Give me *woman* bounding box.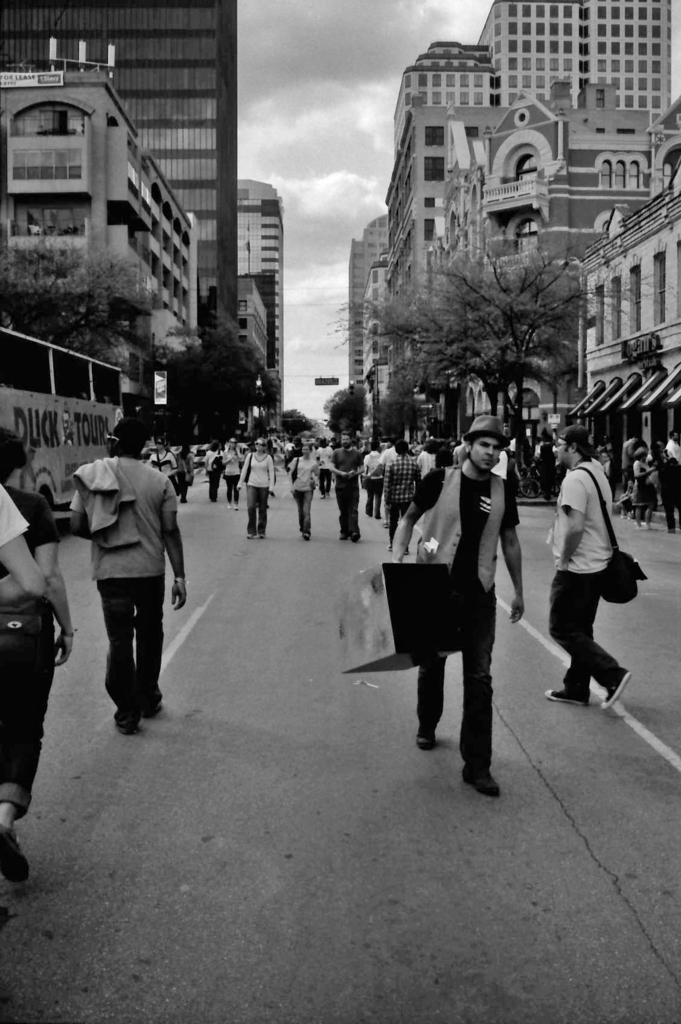
[x1=397, y1=422, x2=530, y2=783].
